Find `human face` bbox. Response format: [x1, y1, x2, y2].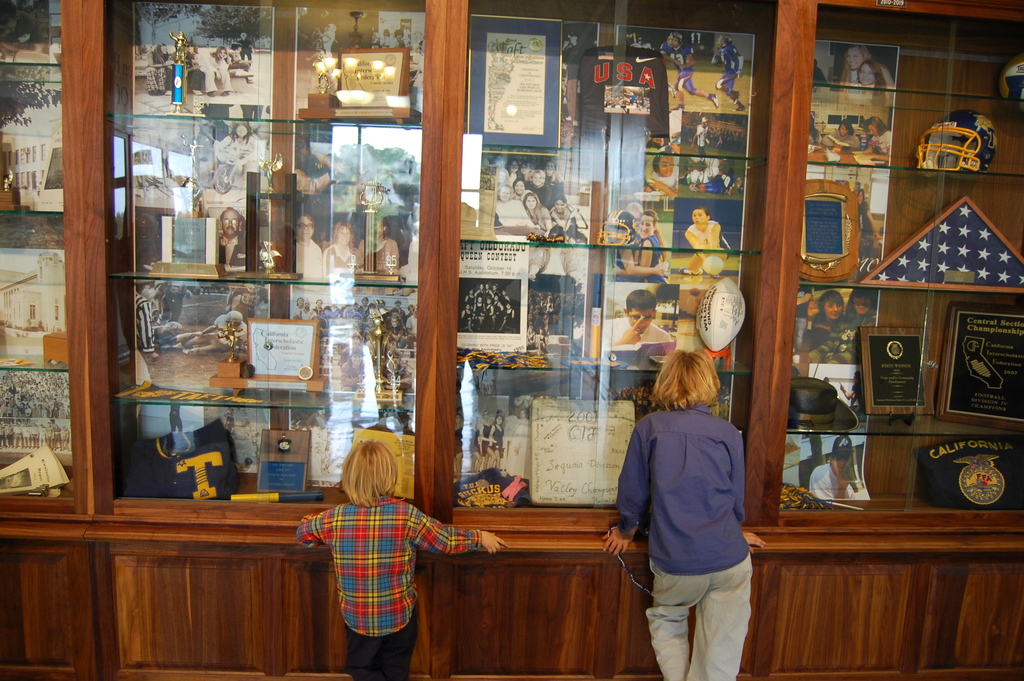
[690, 208, 707, 224].
